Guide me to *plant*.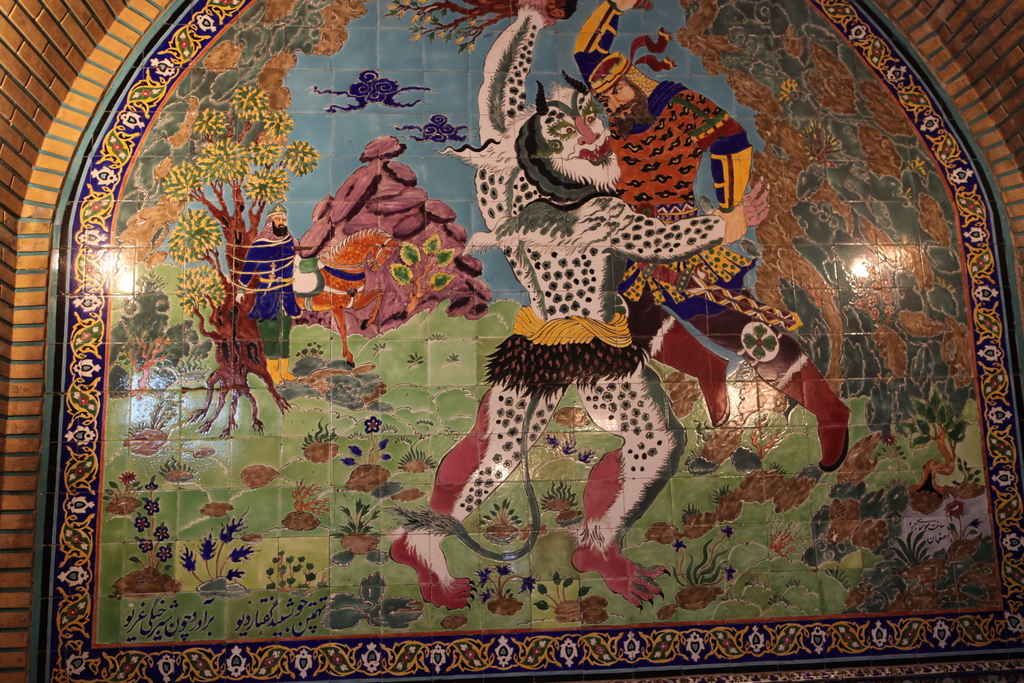
Guidance: (475, 563, 532, 605).
